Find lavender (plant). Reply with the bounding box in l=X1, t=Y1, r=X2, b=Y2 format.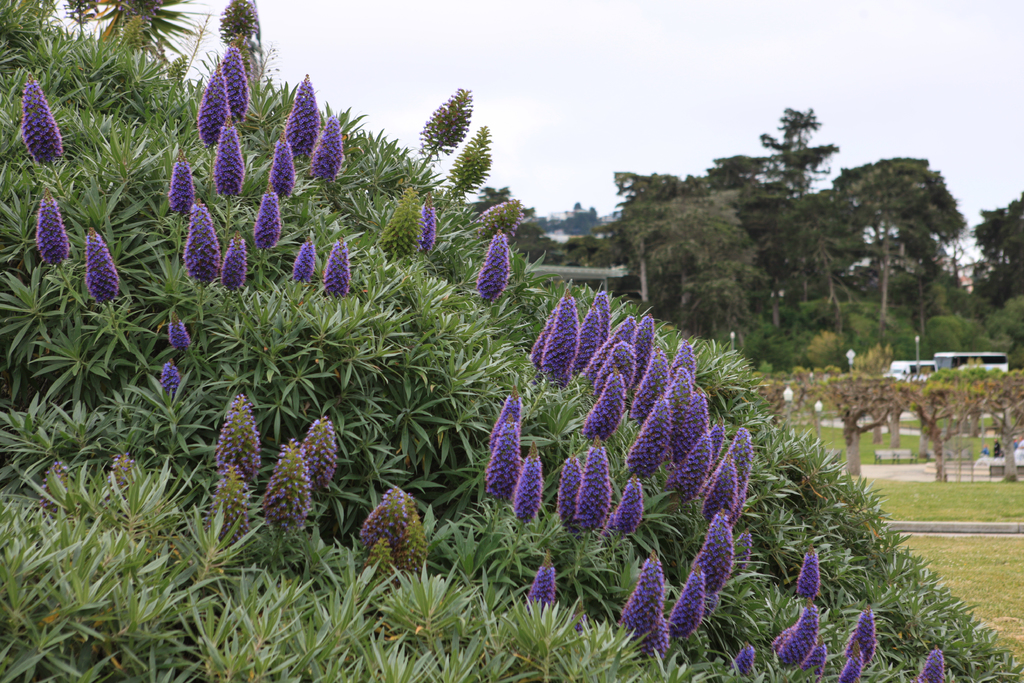
l=477, t=224, r=502, b=300.
